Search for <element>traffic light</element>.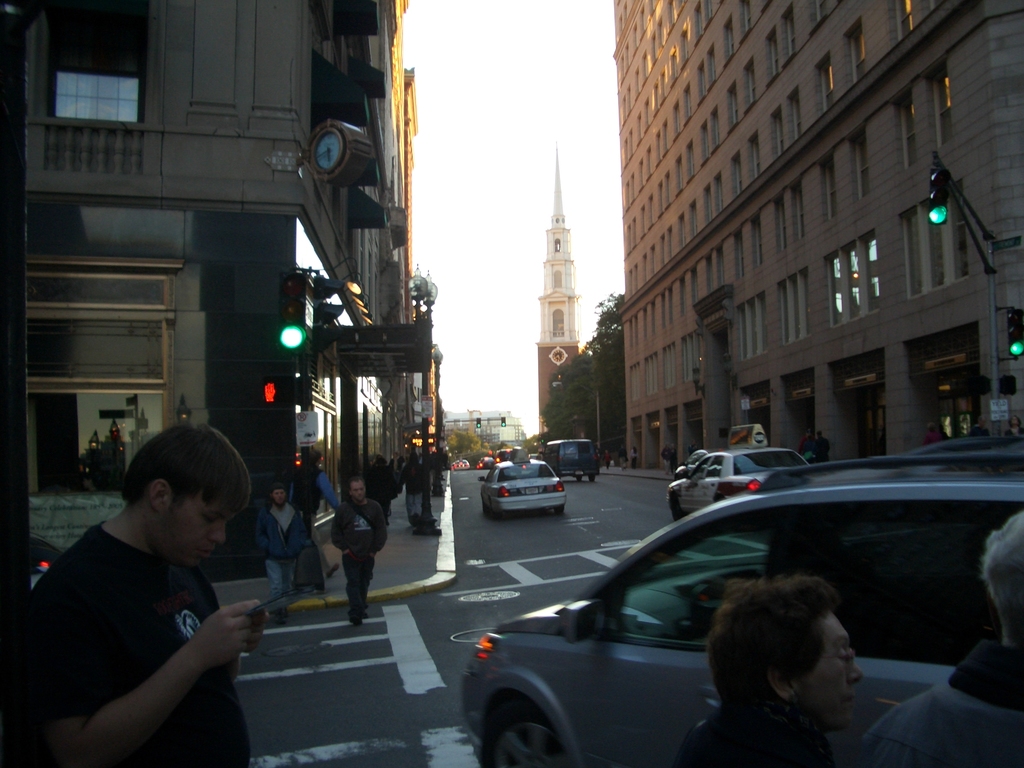
Found at <region>476, 419, 481, 428</region>.
